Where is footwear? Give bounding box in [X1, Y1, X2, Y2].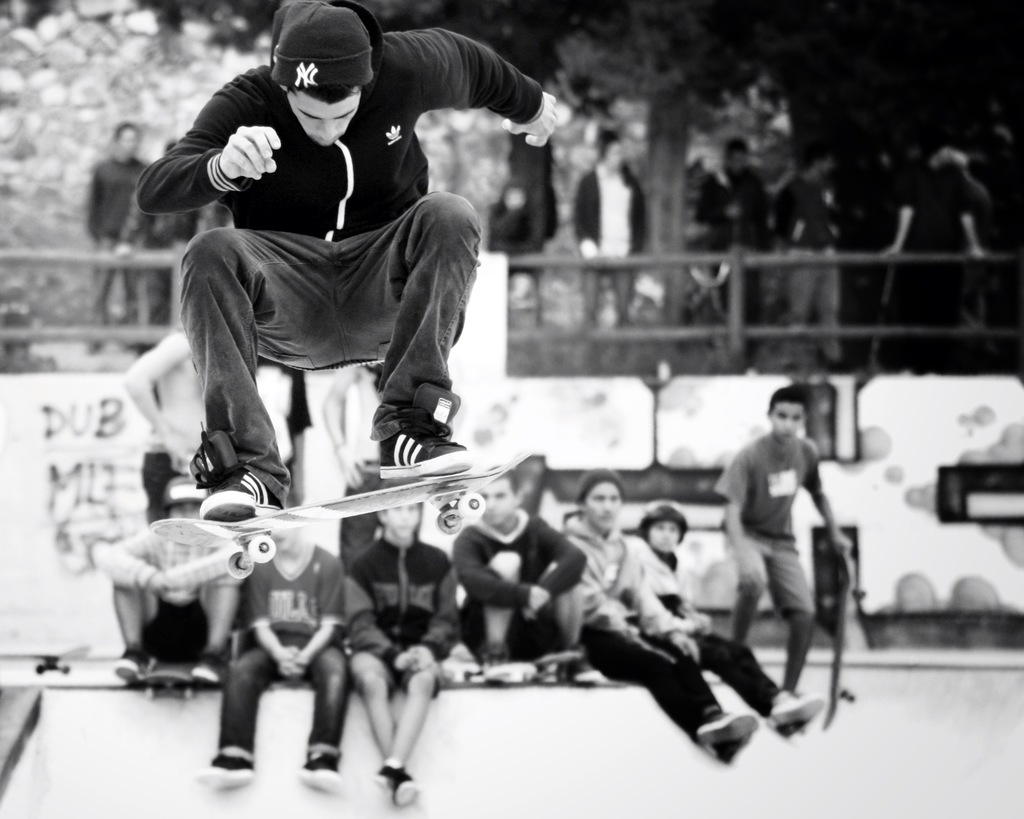
[767, 717, 809, 746].
